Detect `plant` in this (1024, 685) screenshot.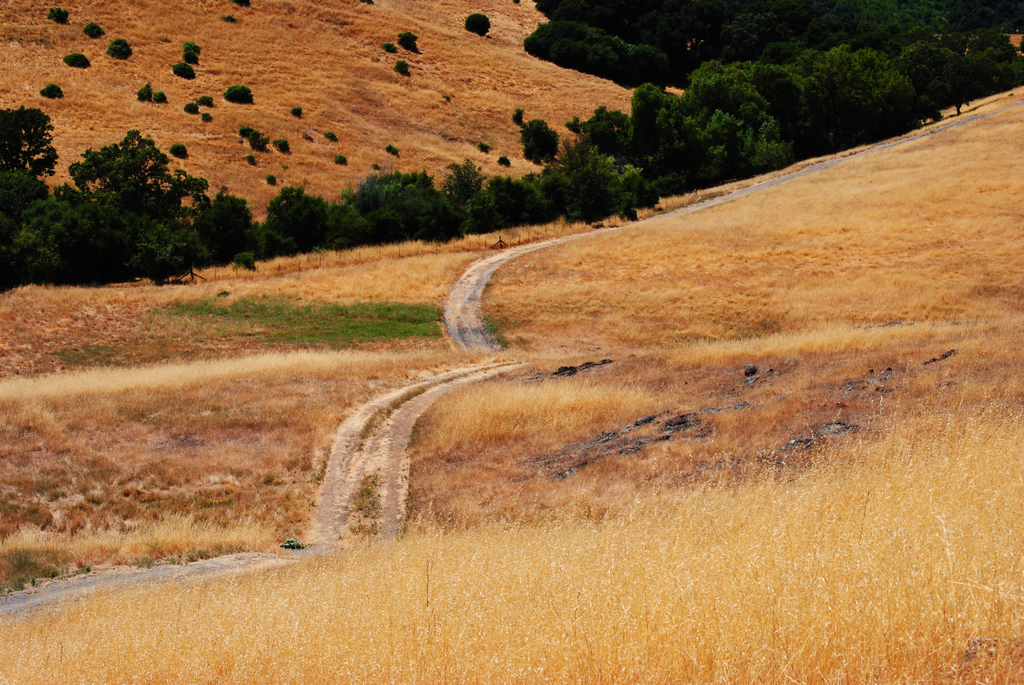
Detection: pyautogui.locateOnScreen(284, 162, 292, 170).
